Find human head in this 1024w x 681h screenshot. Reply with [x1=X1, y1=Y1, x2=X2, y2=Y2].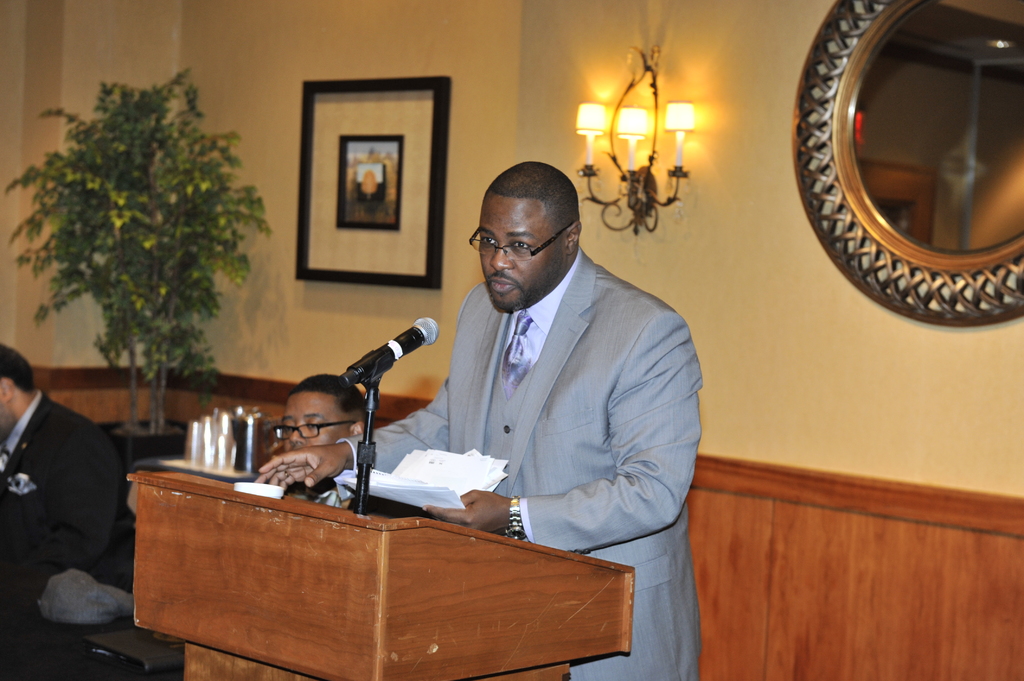
[x1=270, y1=371, x2=369, y2=456].
